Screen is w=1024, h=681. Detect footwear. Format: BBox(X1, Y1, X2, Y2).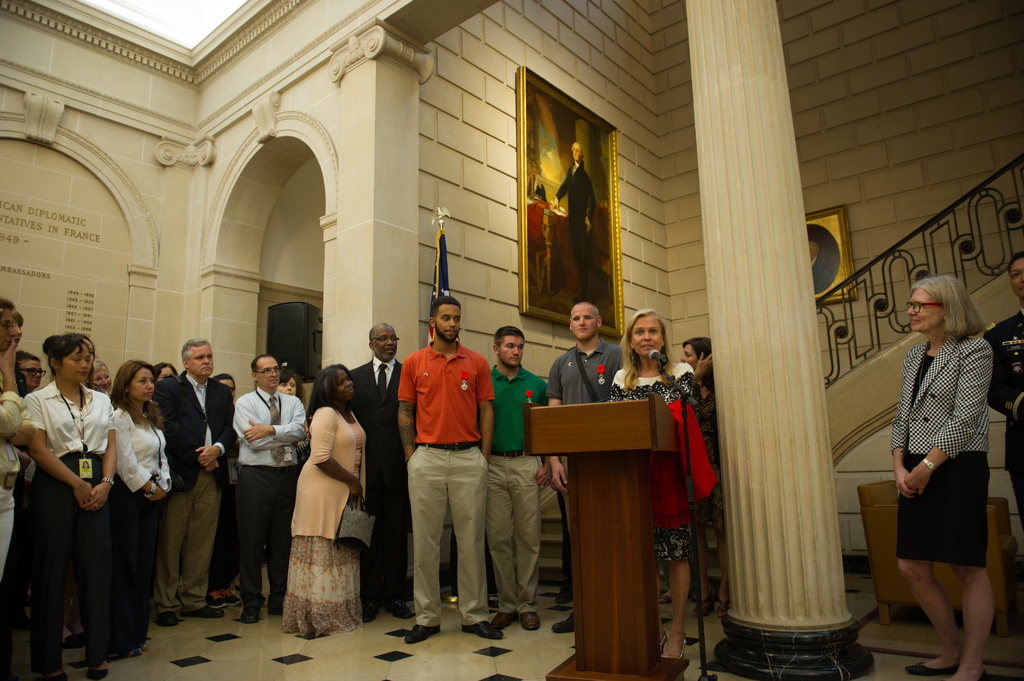
BBox(353, 602, 380, 621).
